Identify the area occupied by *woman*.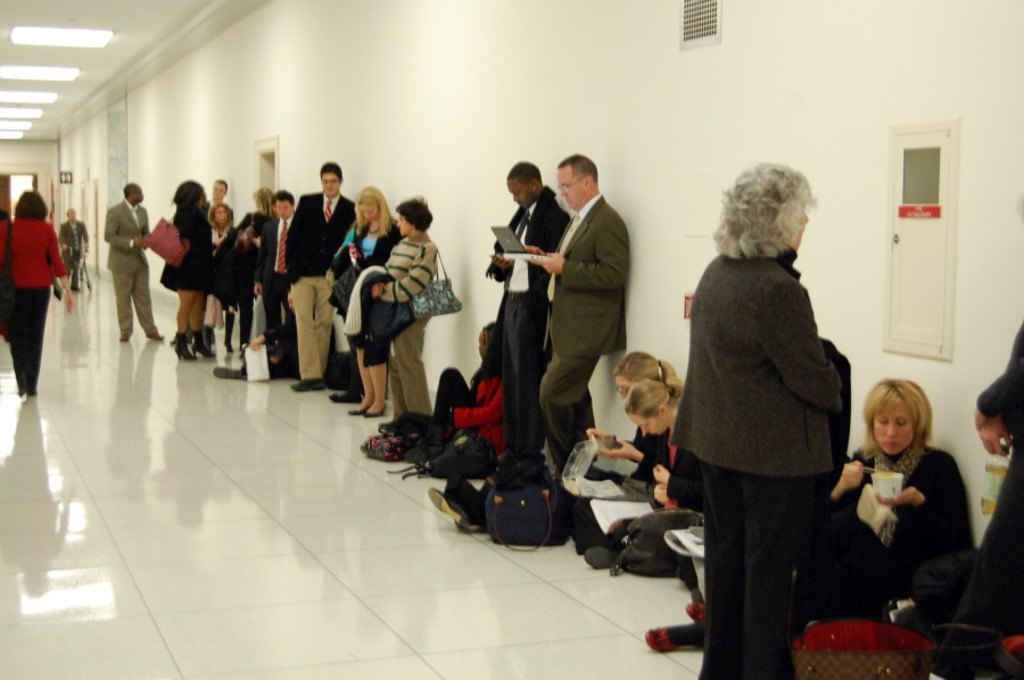
Area: x1=168 y1=177 x2=216 y2=358.
